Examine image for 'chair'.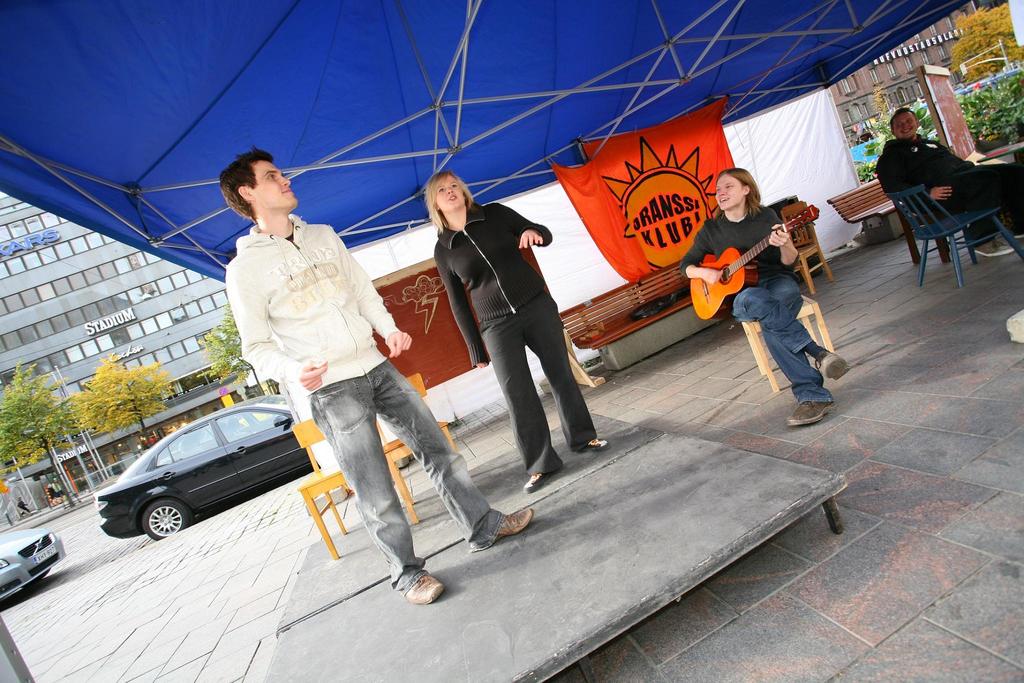
Examination result: [287,415,351,562].
